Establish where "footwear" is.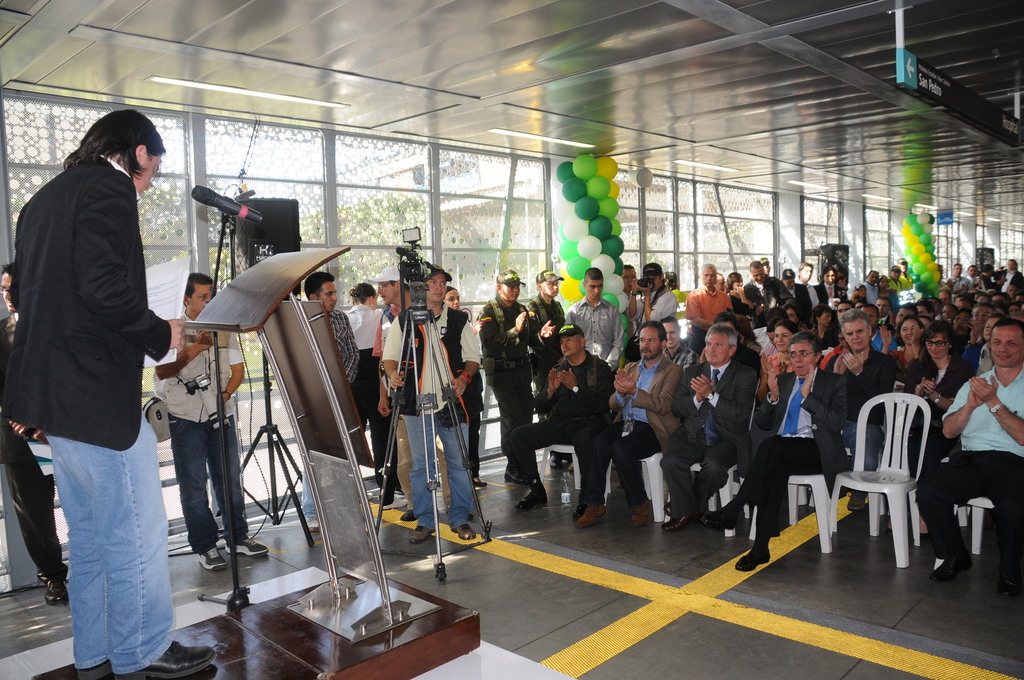
Established at left=45, top=582, right=71, bottom=607.
